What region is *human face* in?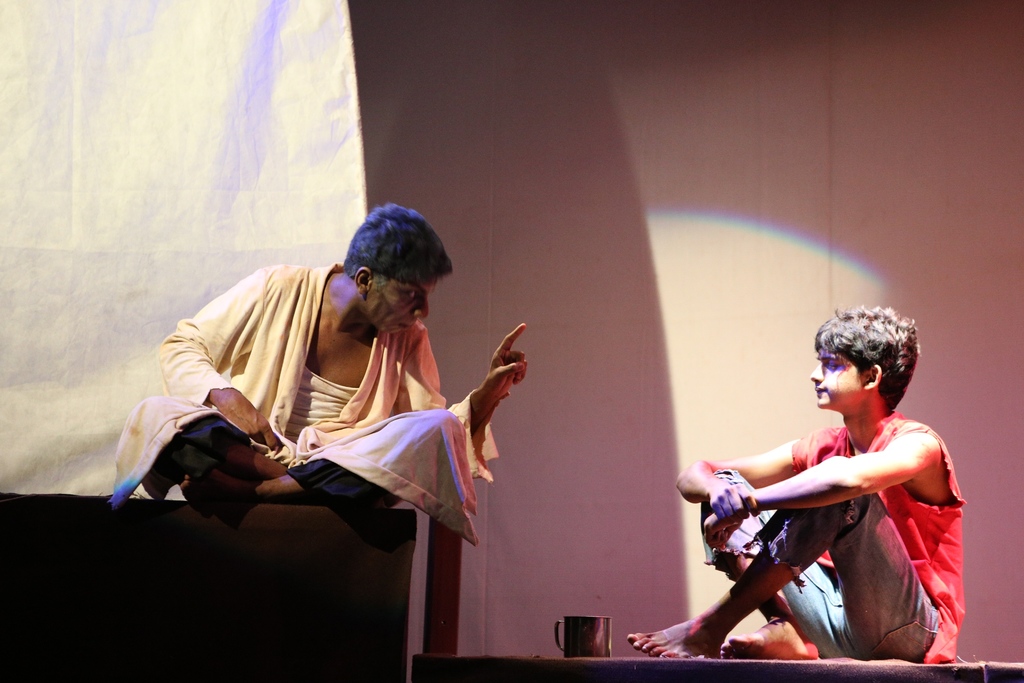
(left=808, top=350, right=859, bottom=408).
